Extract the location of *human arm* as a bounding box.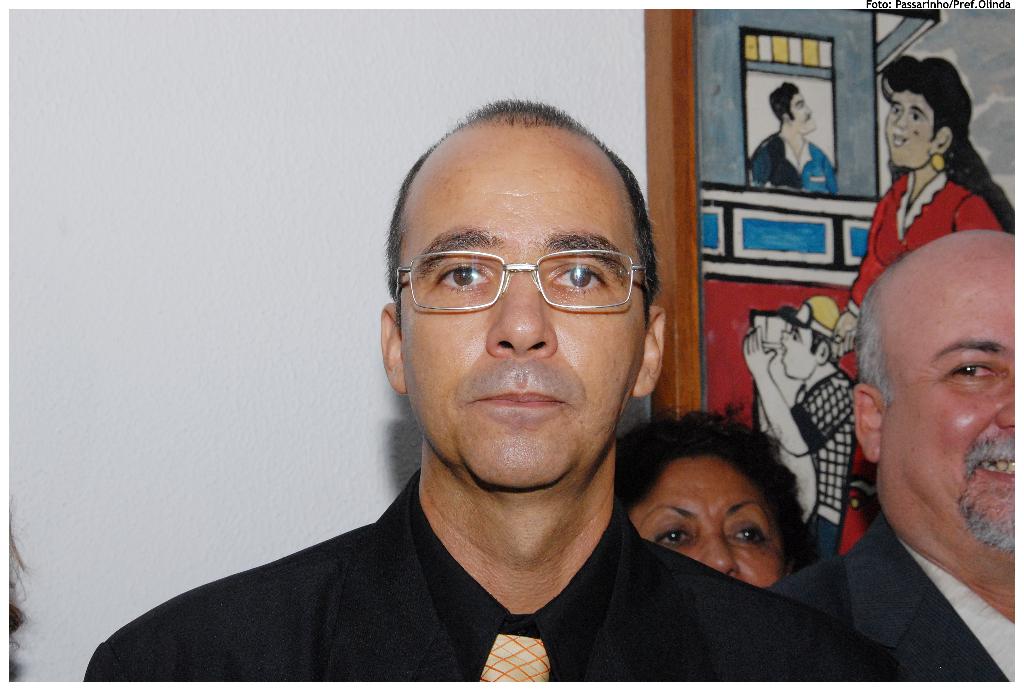
{"x1": 835, "y1": 235, "x2": 887, "y2": 343}.
